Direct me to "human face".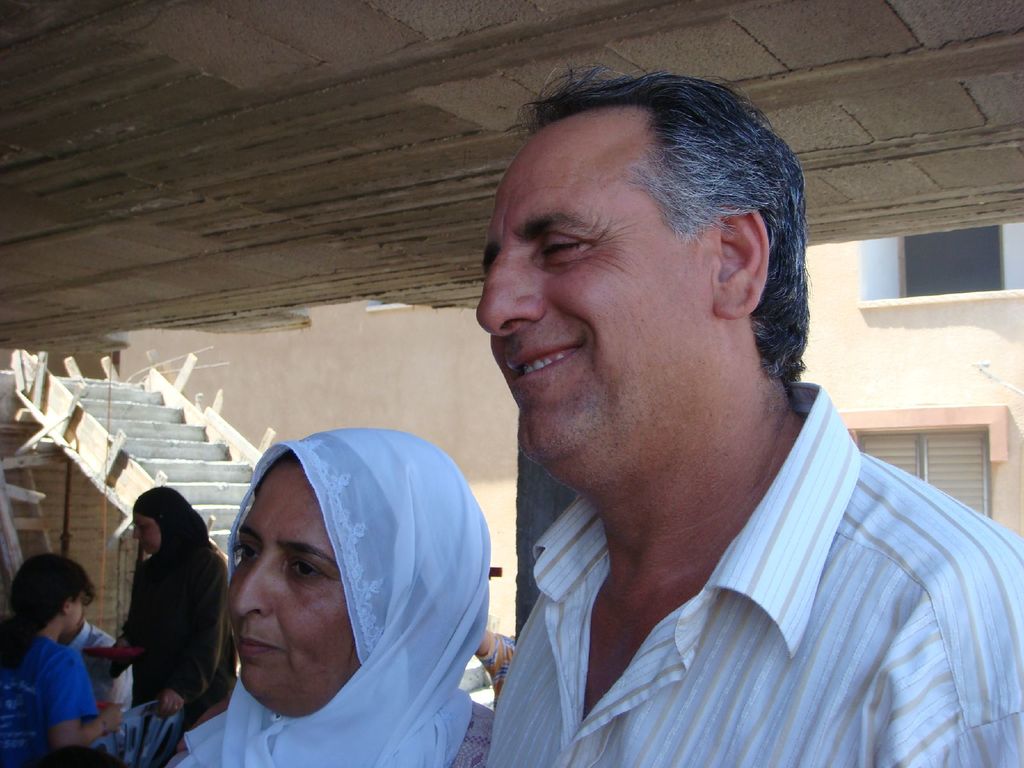
Direction: <bbox>63, 598, 82, 634</bbox>.
